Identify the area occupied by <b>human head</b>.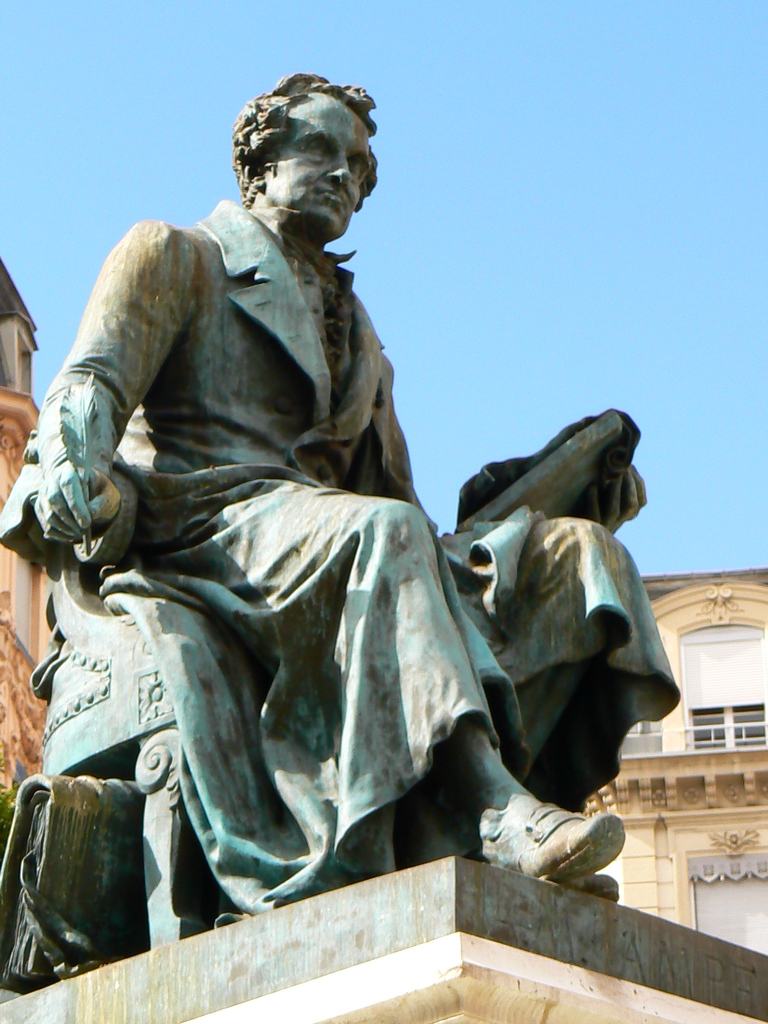
Area: x1=236, y1=74, x2=395, y2=257.
